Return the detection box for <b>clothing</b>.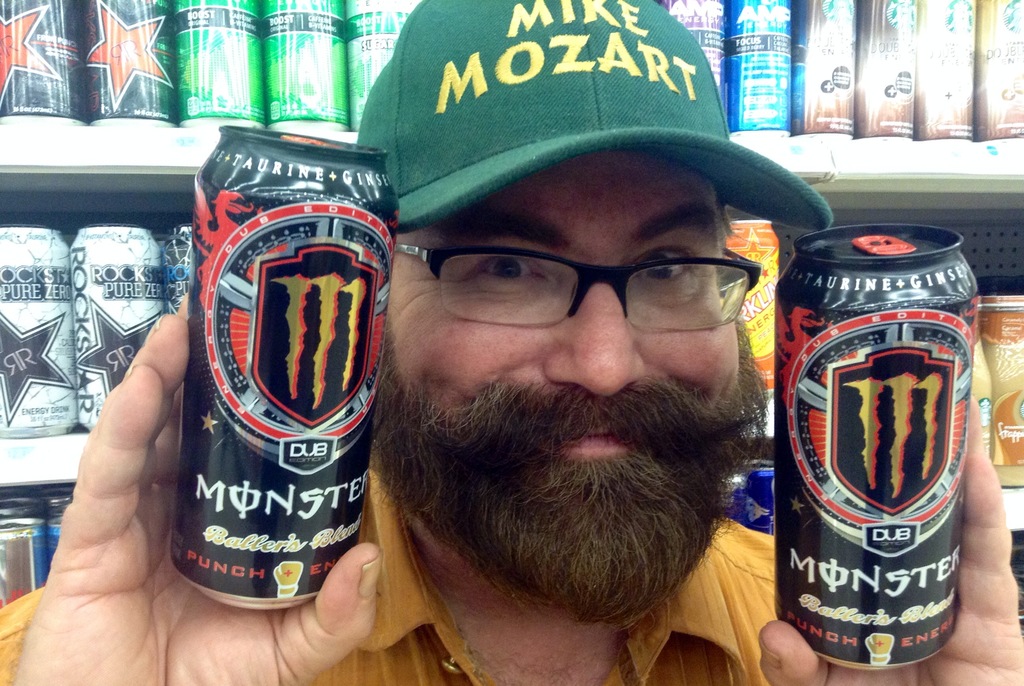
0:462:778:685.
